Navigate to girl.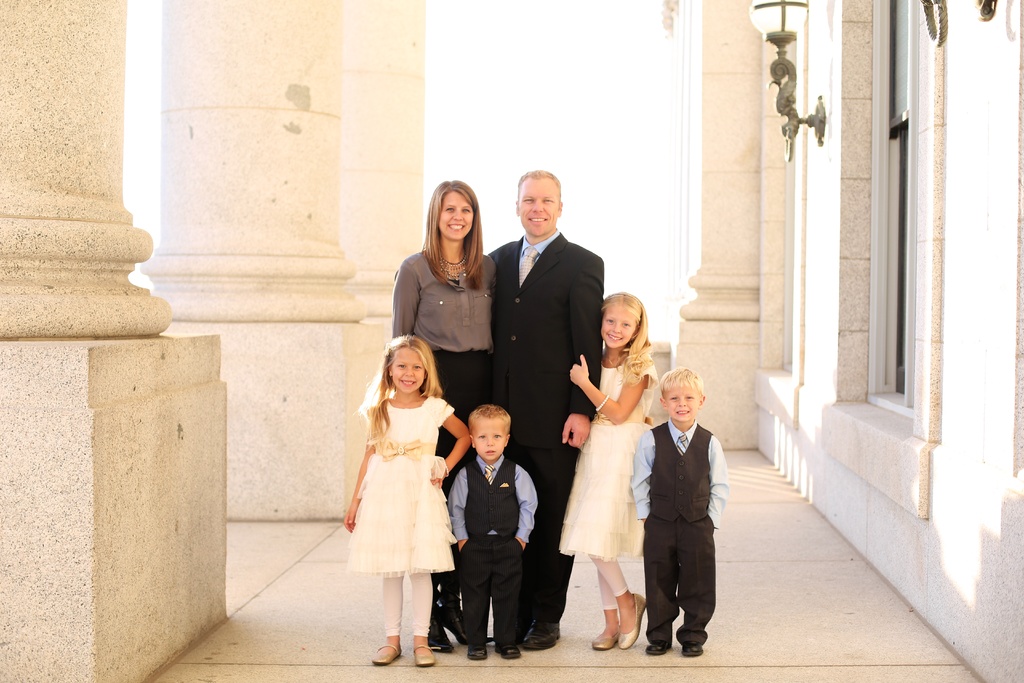
Navigation target: (343,334,473,668).
